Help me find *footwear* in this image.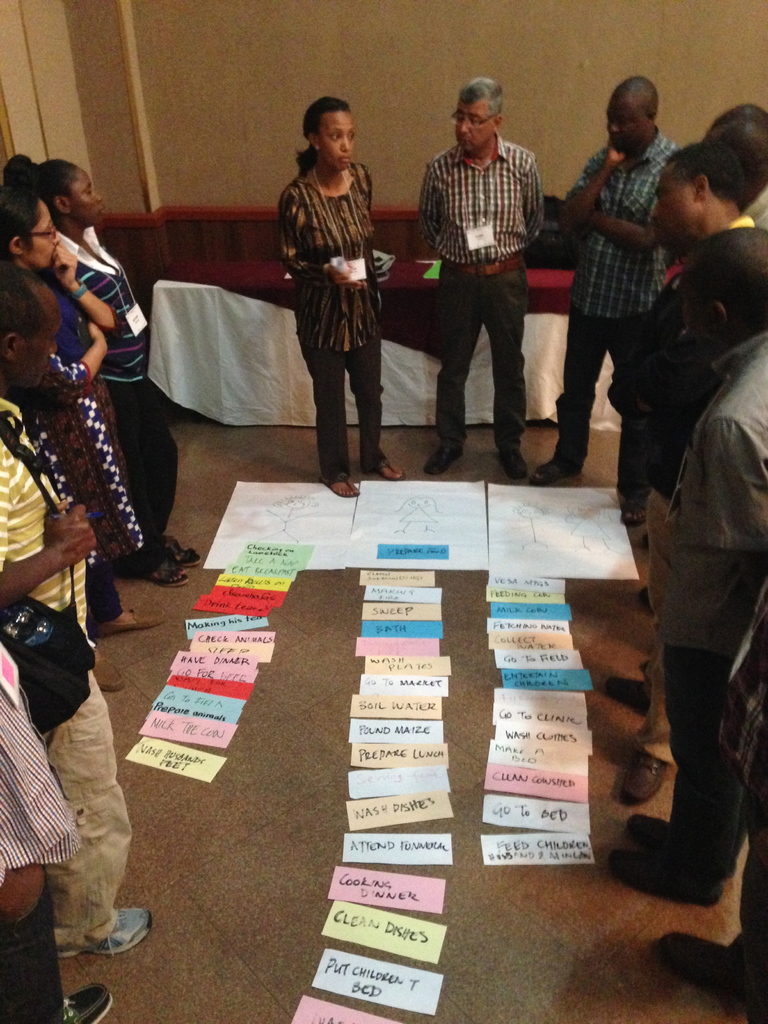
Found it: detection(54, 982, 113, 1023).
